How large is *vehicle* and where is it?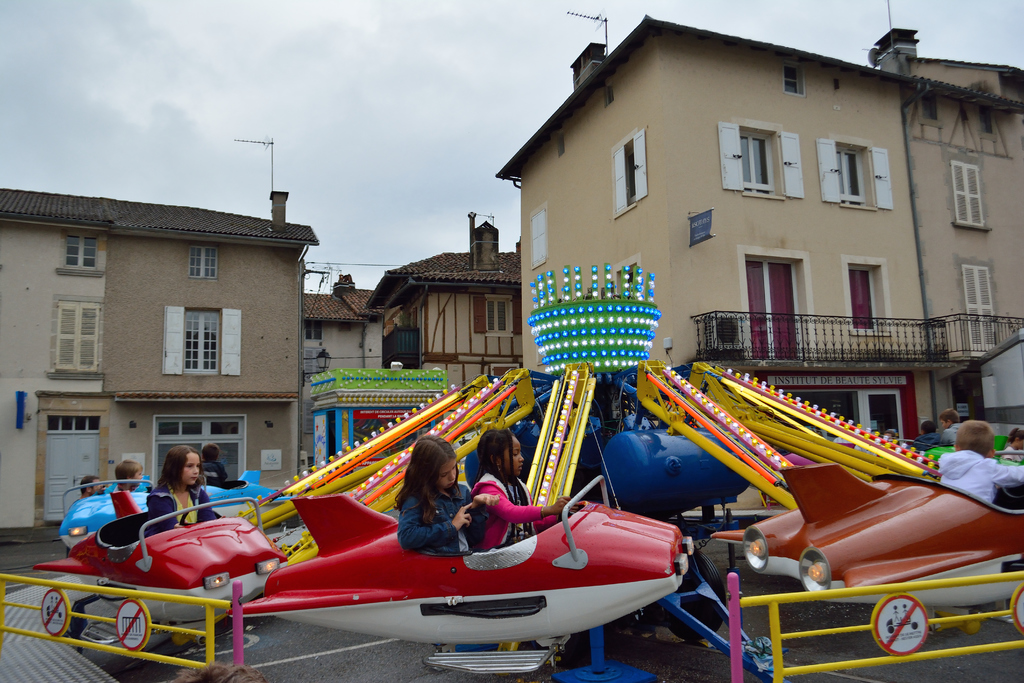
Bounding box: Rect(33, 493, 282, 638).
